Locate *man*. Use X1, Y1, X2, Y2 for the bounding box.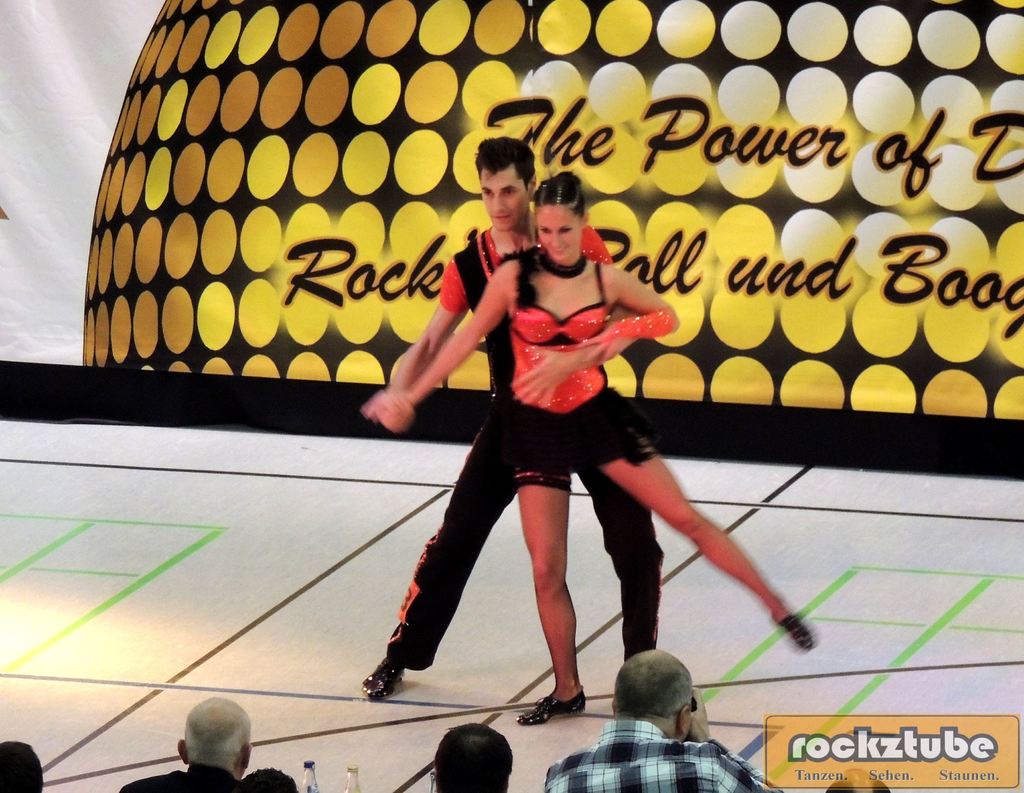
117, 696, 297, 792.
